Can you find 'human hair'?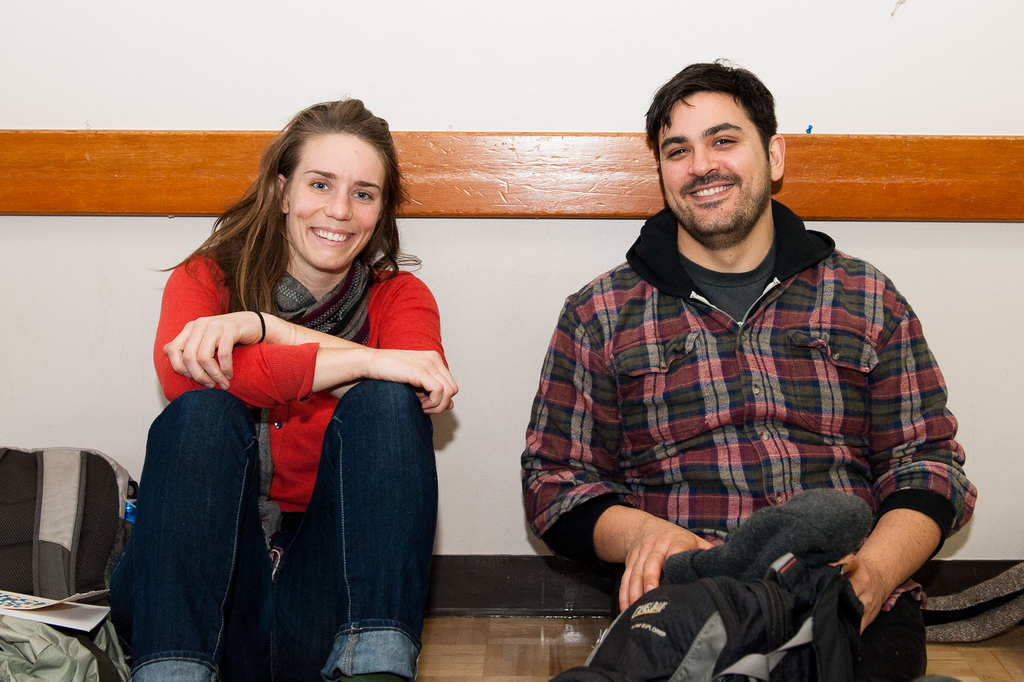
Yes, bounding box: select_region(652, 62, 793, 212).
